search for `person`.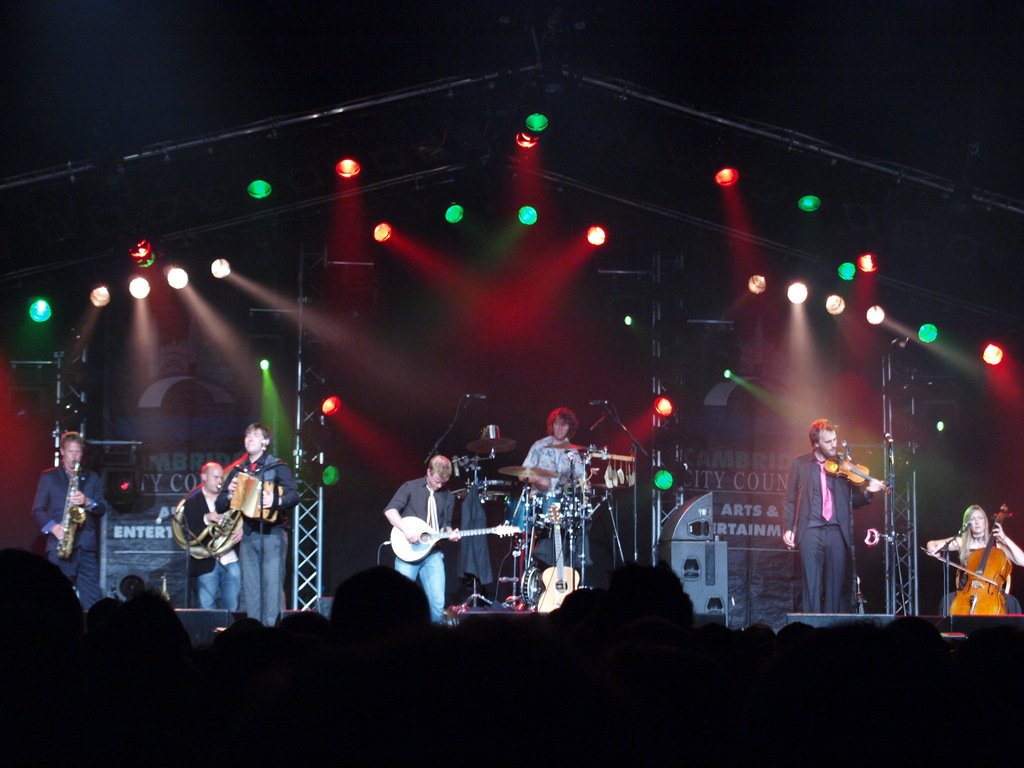
Found at <box>33,429,106,610</box>.
